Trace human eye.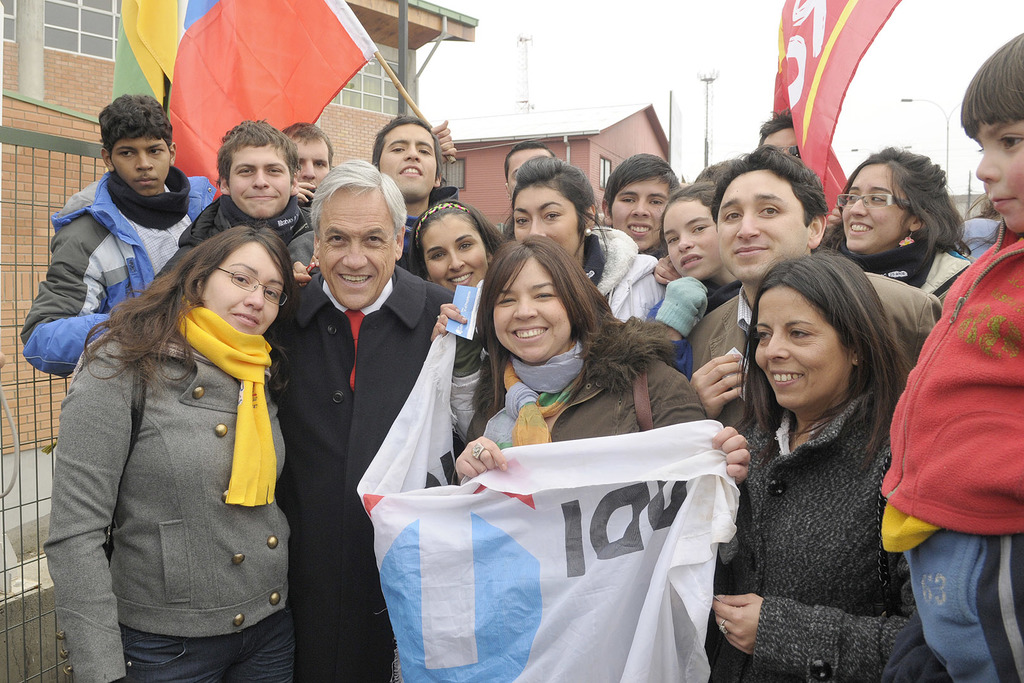
Traced to 329/233/349/245.
